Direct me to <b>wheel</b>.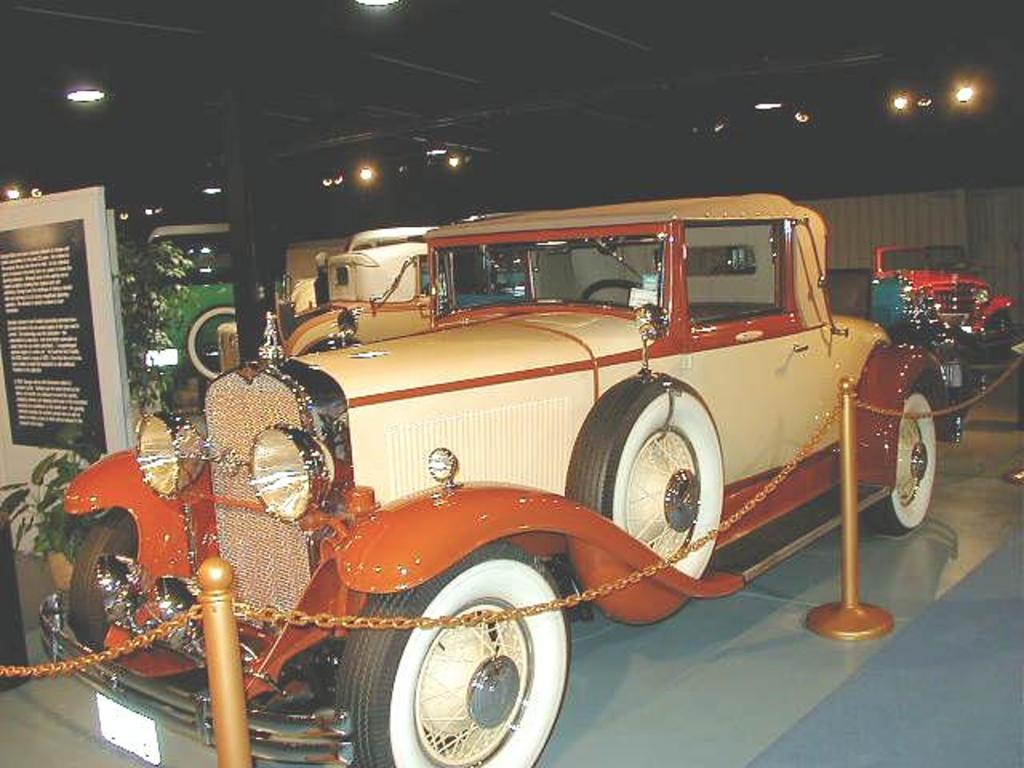
Direction: locate(61, 510, 139, 654).
